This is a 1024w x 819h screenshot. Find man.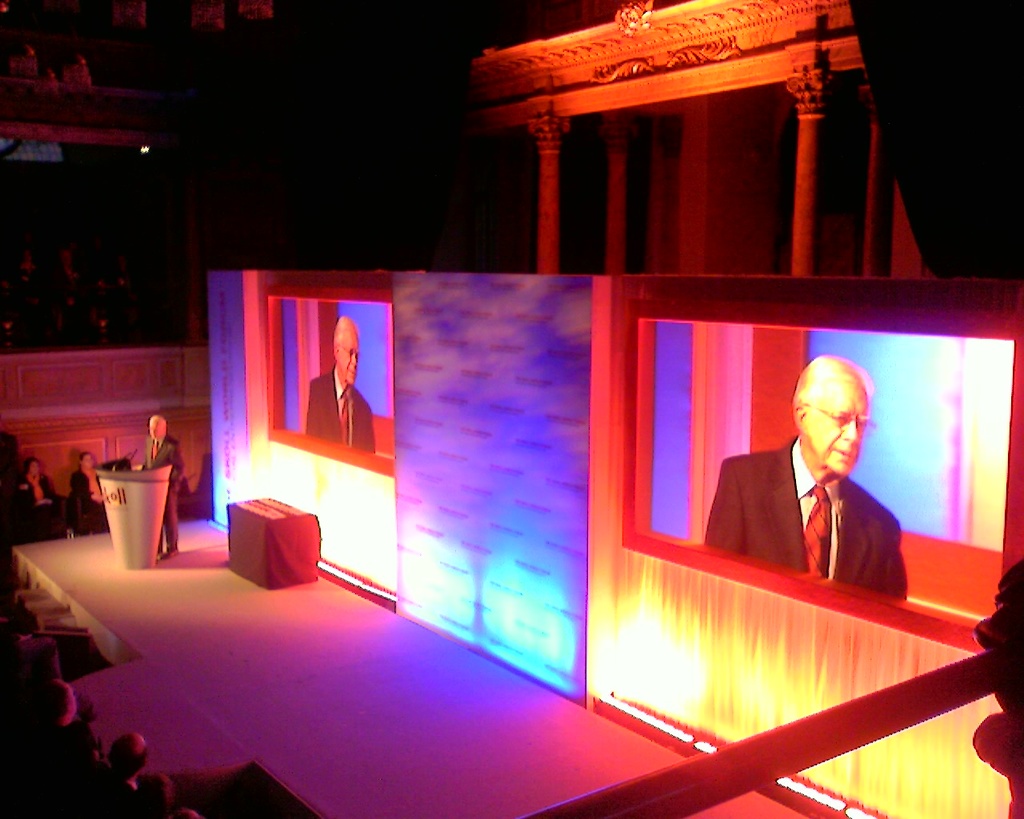
Bounding box: [302,314,378,450].
